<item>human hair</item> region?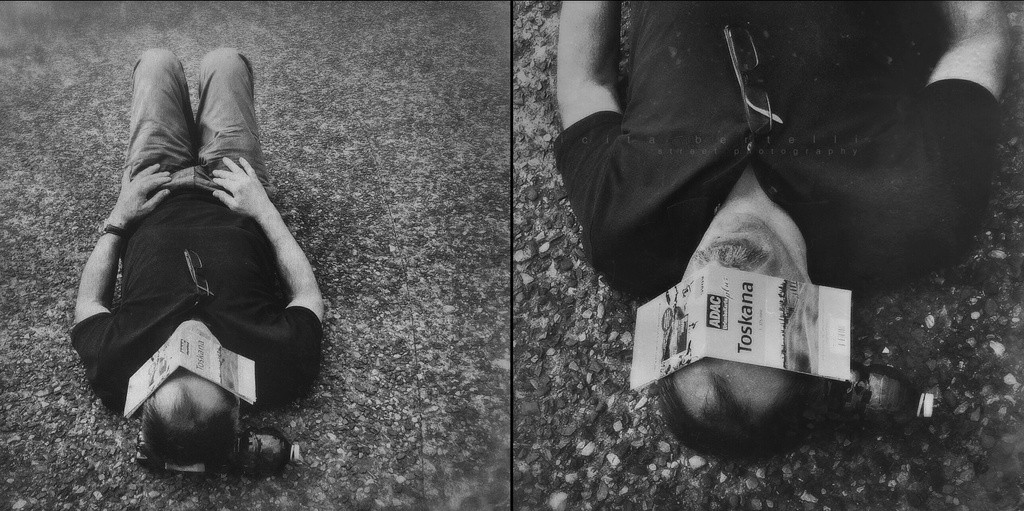
<bbox>660, 376, 825, 459</bbox>
